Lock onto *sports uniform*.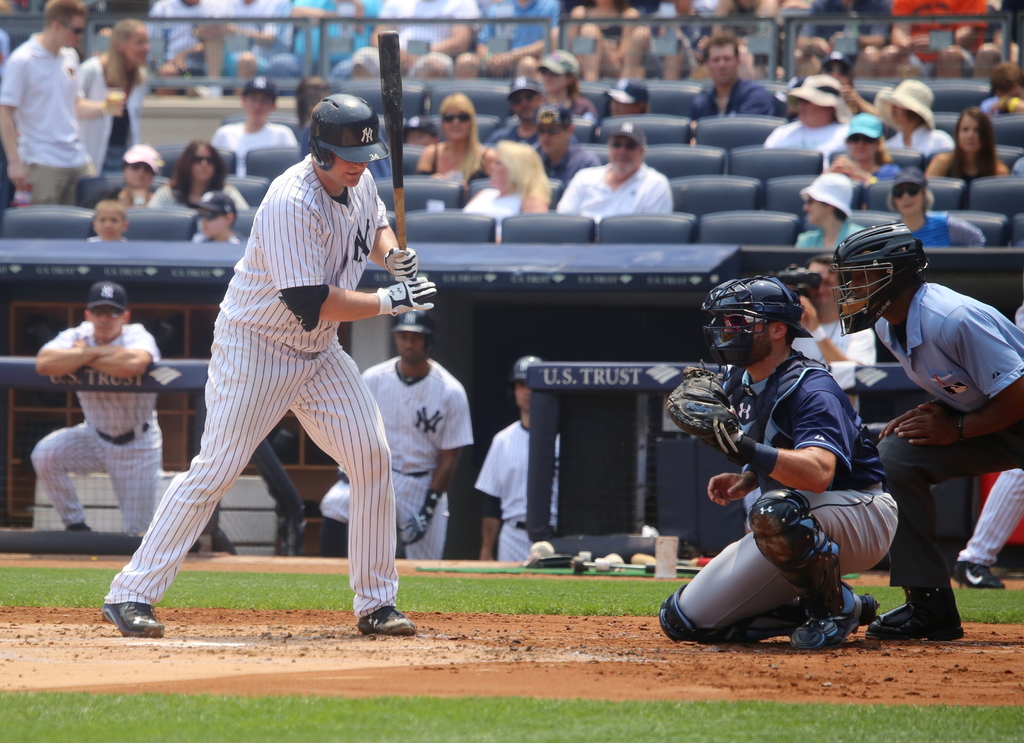
Locked: 654,350,923,648.
